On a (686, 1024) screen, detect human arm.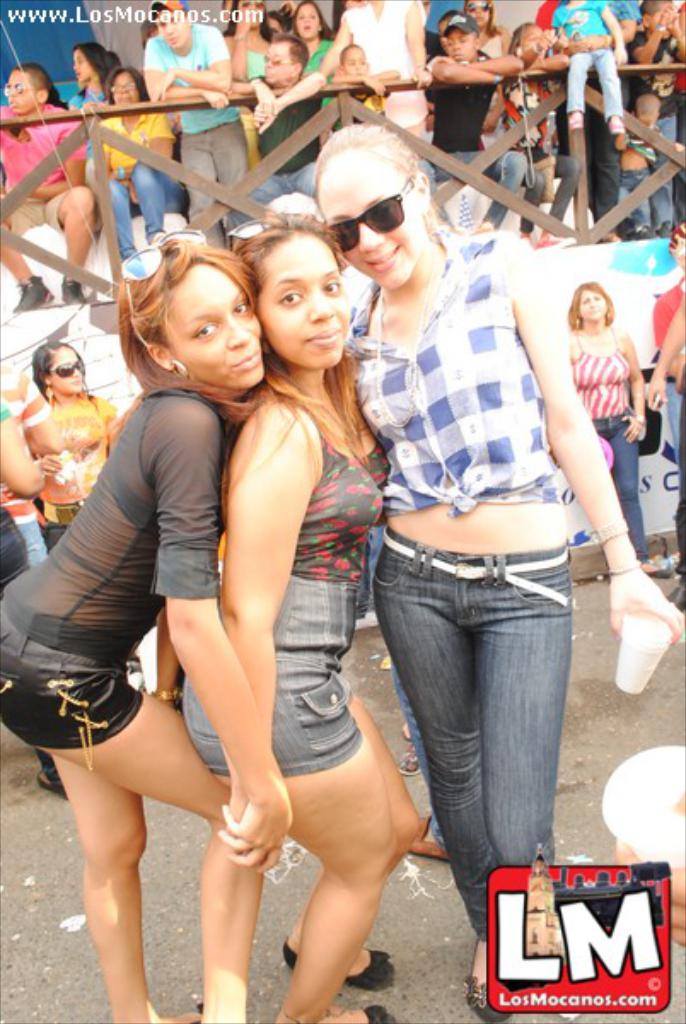
x1=532, y1=44, x2=572, y2=73.
